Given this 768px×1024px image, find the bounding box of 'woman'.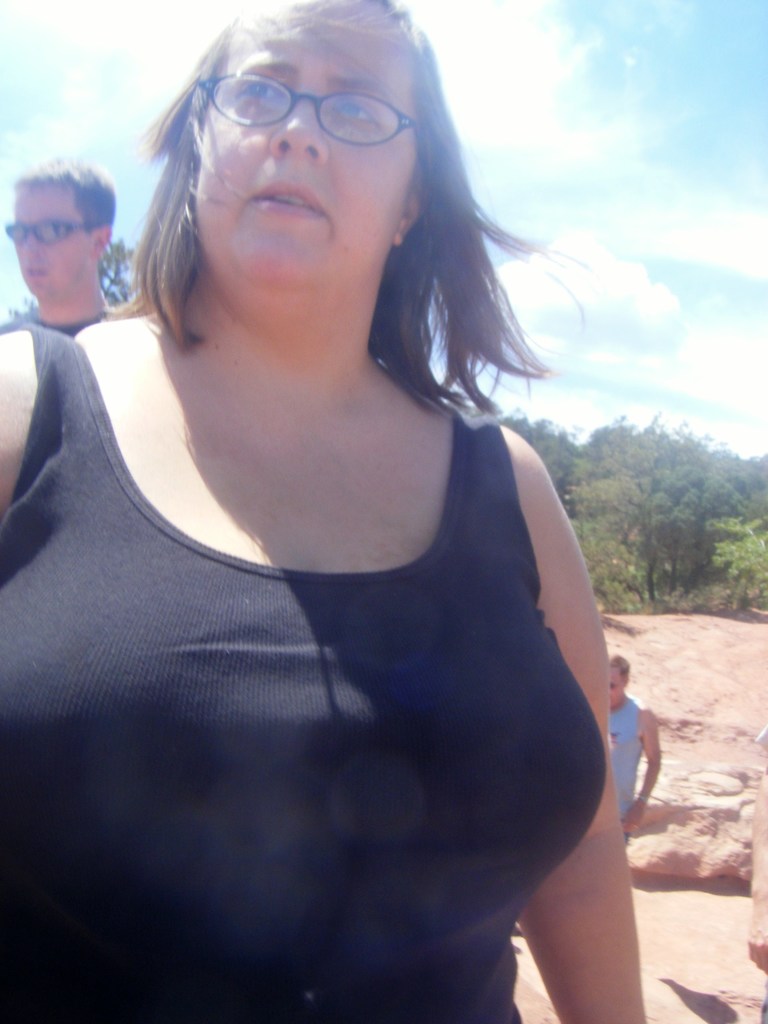
{"x1": 0, "y1": 12, "x2": 687, "y2": 995}.
